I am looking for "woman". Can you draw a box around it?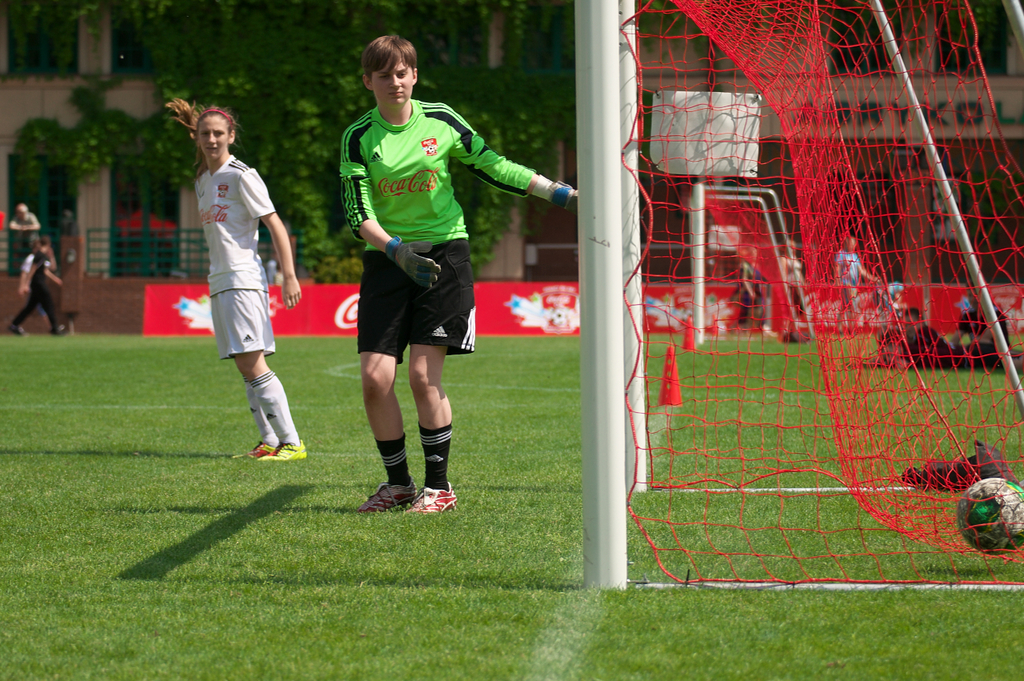
Sure, the bounding box is {"x1": 182, "y1": 99, "x2": 291, "y2": 469}.
